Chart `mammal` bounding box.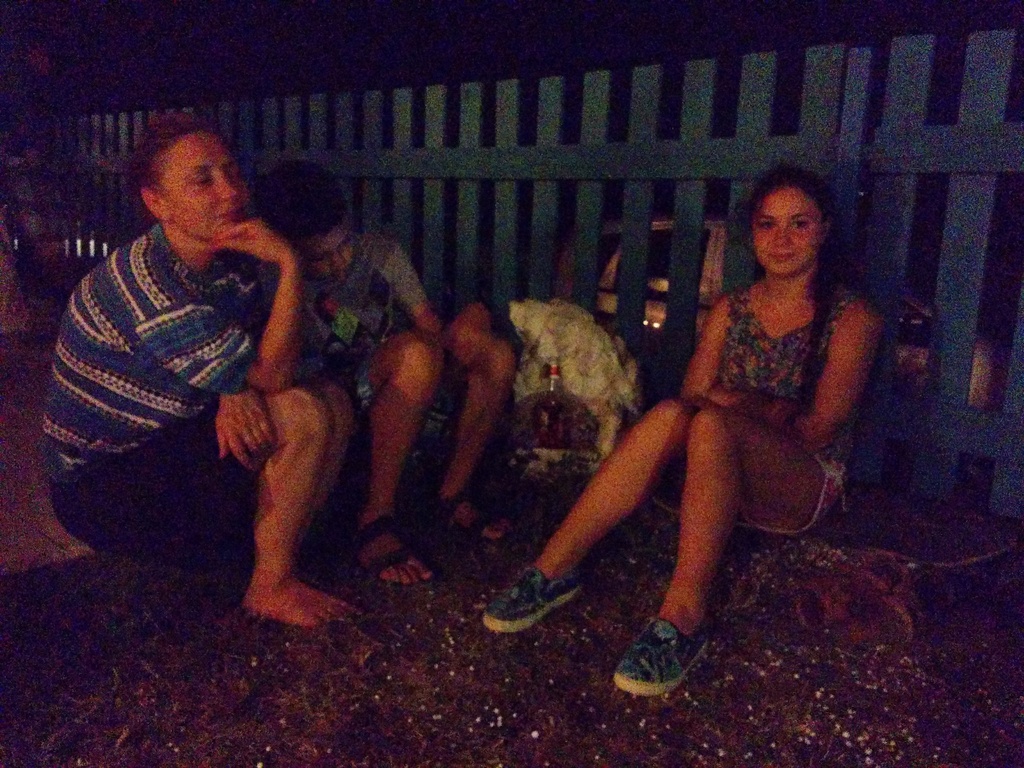
Charted: box=[35, 106, 360, 630].
